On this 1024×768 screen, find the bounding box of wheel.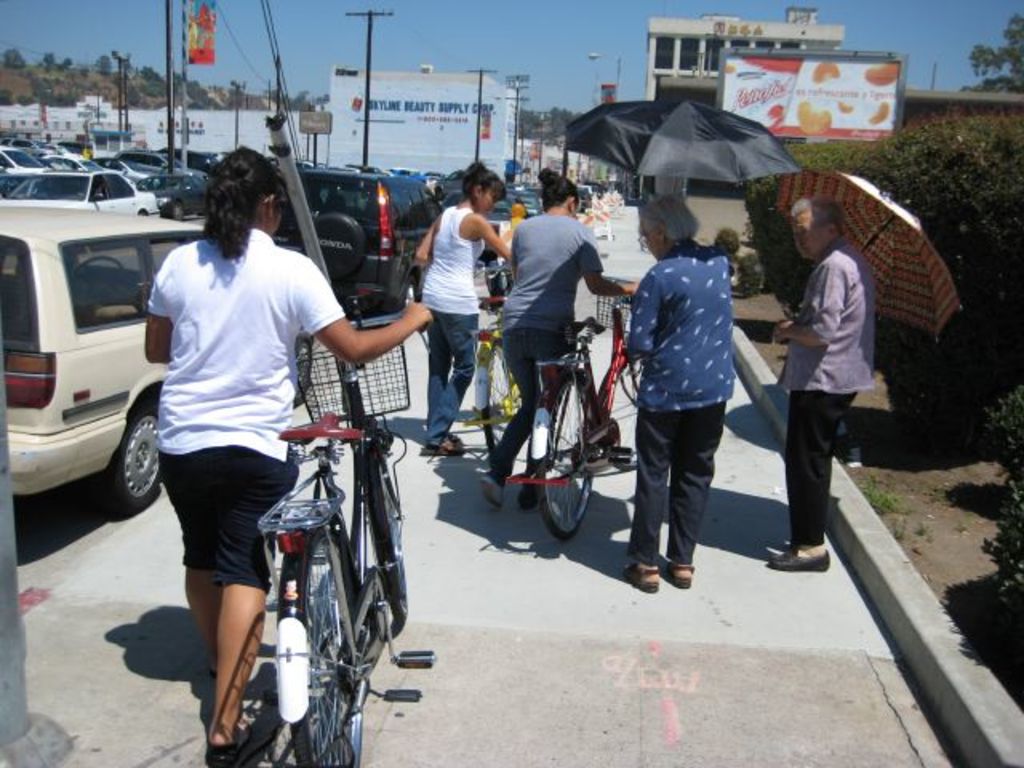
Bounding box: bbox=[288, 530, 365, 766].
